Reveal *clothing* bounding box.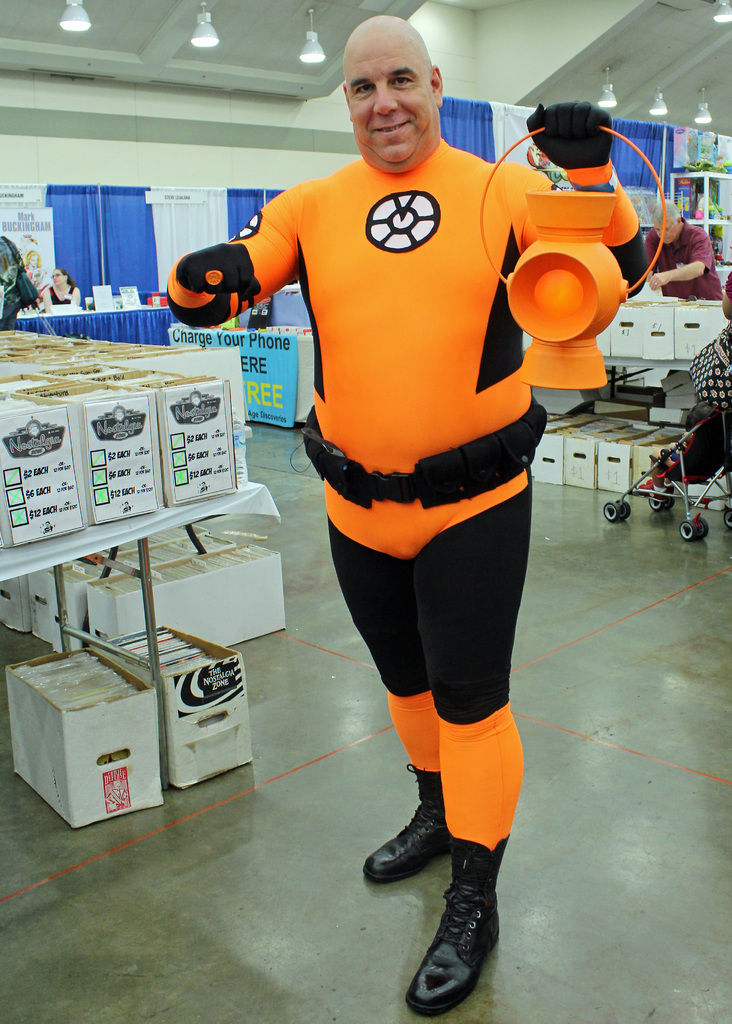
Revealed: (170, 112, 568, 851).
